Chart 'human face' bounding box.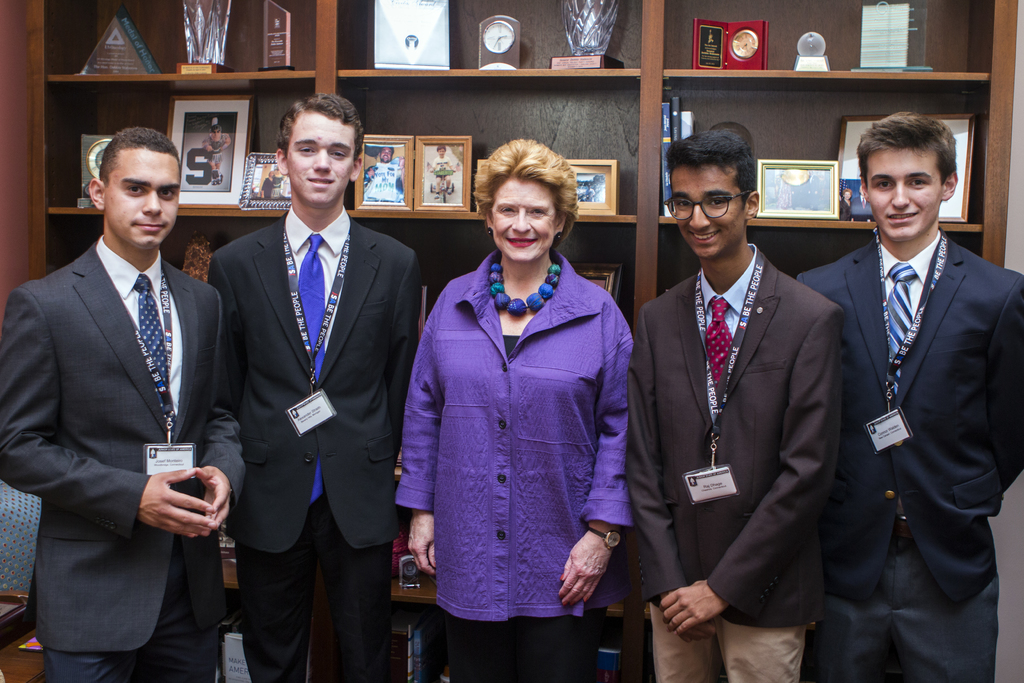
Charted: select_region(492, 176, 557, 260).
